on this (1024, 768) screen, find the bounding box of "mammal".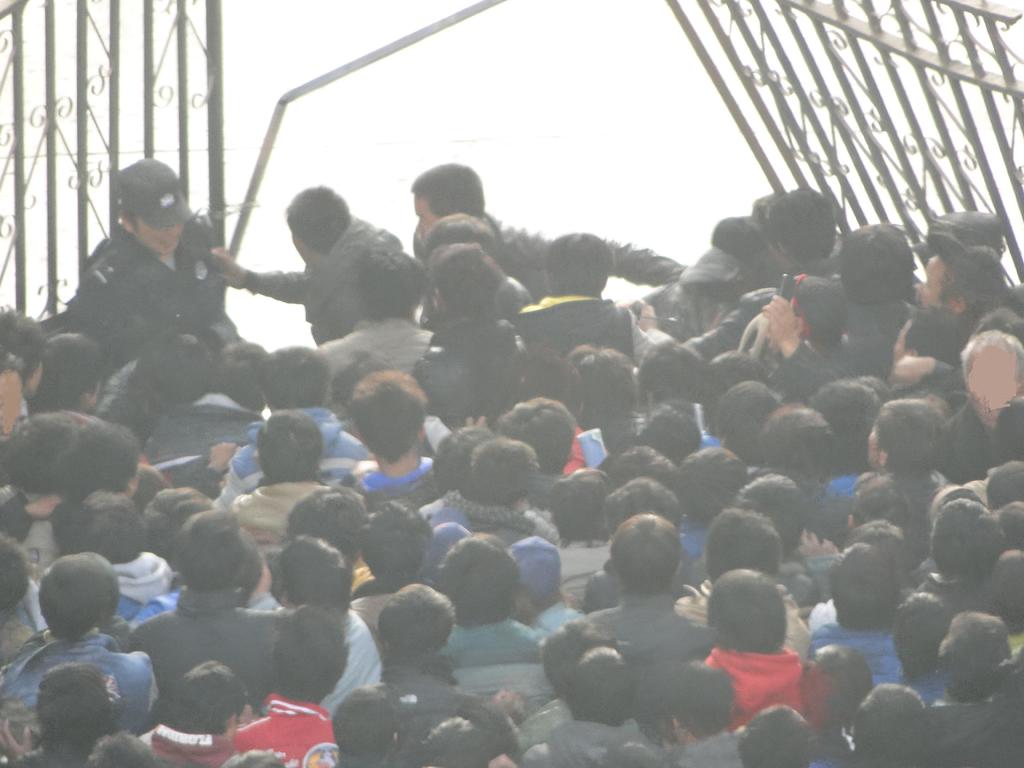
Bounding box: left=910, top=241, right=1023, bottom=313.
